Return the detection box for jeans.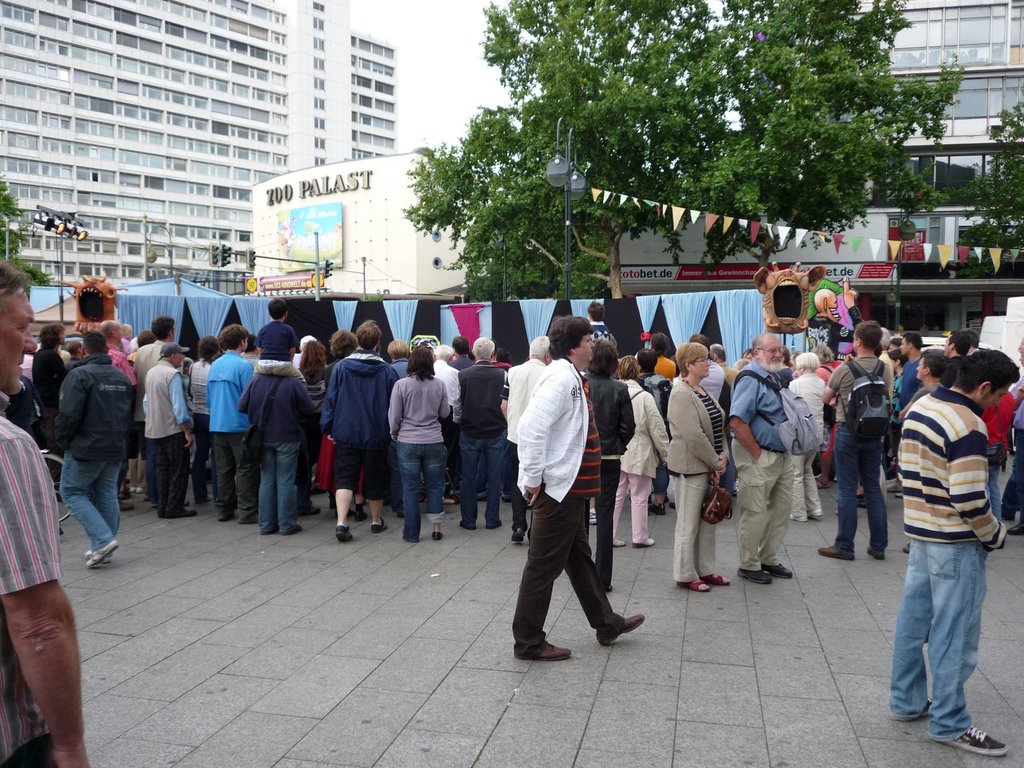
(59, 448, 126, 556).
